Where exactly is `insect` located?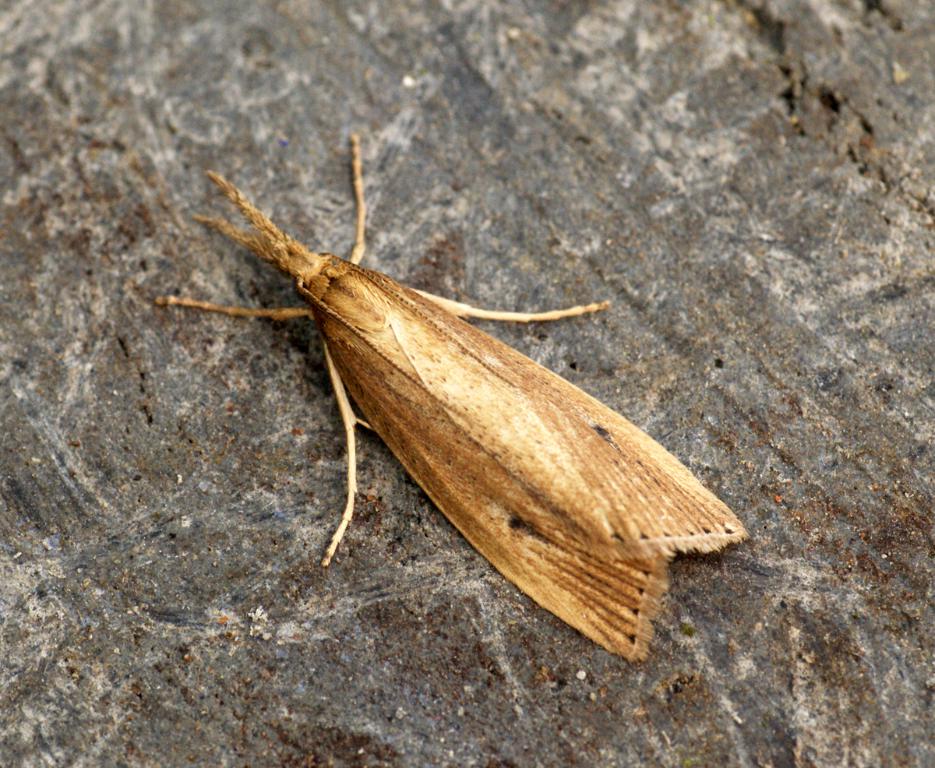
Its bounding box is 149/126/749/671.
